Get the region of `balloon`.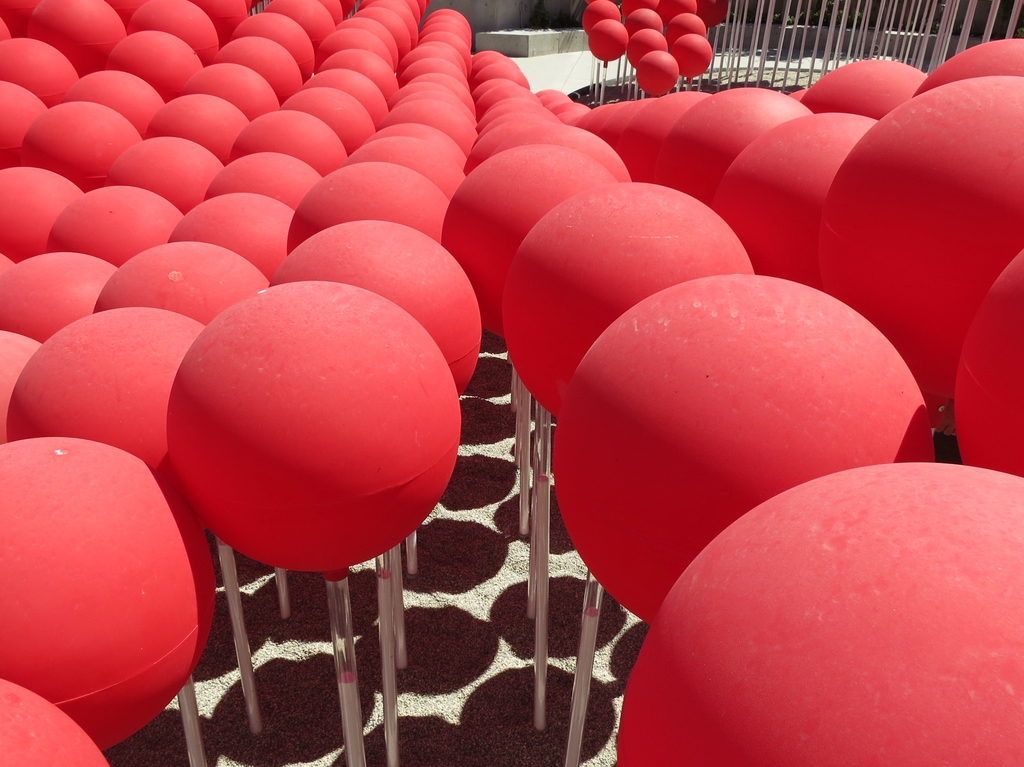
(x1=704, y1=109, x2=884, y2=289).
